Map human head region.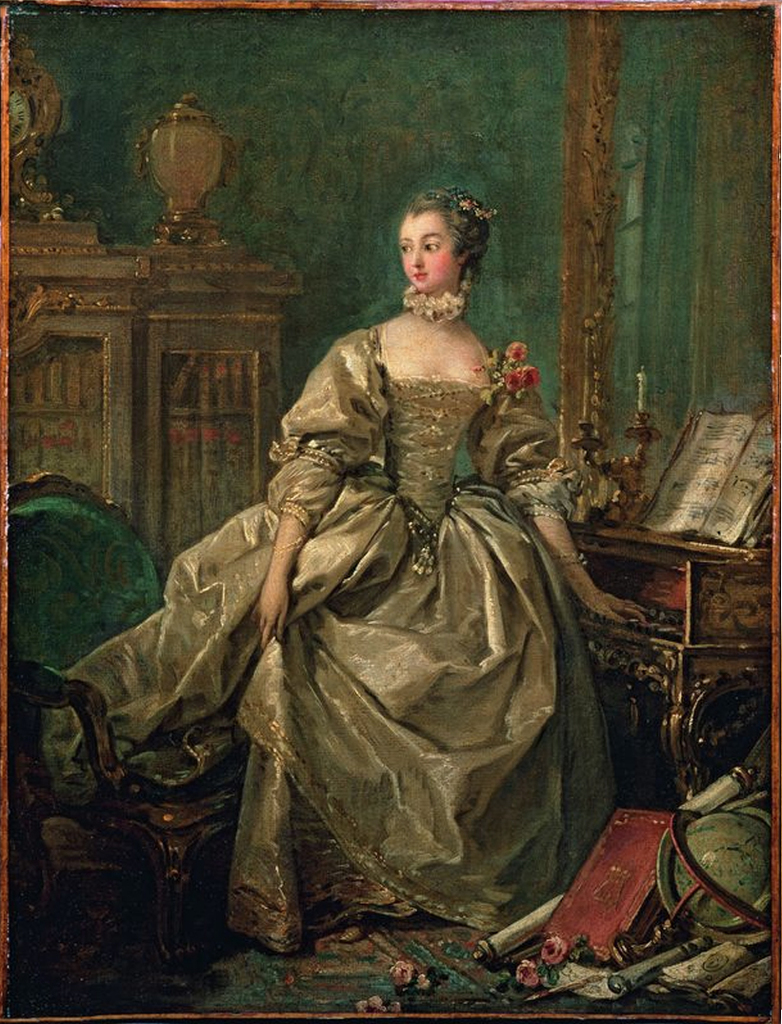
Mapped to x1=383 y1=174 x2=491 y2=290.
